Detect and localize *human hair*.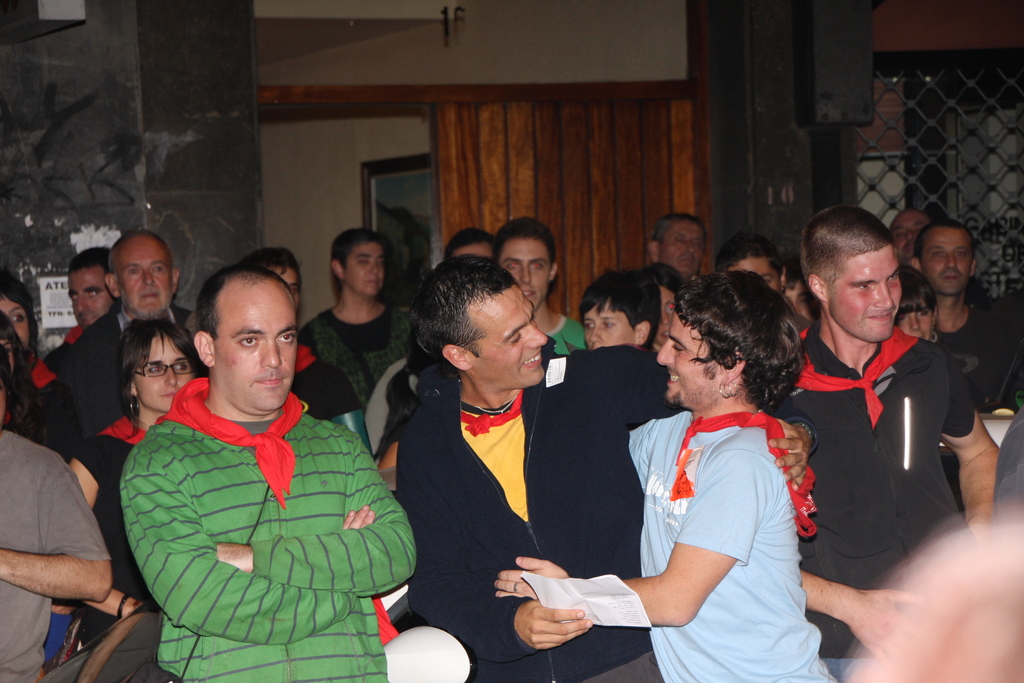
Localized at x1=769 y1=256 x2=810 y2=288.
